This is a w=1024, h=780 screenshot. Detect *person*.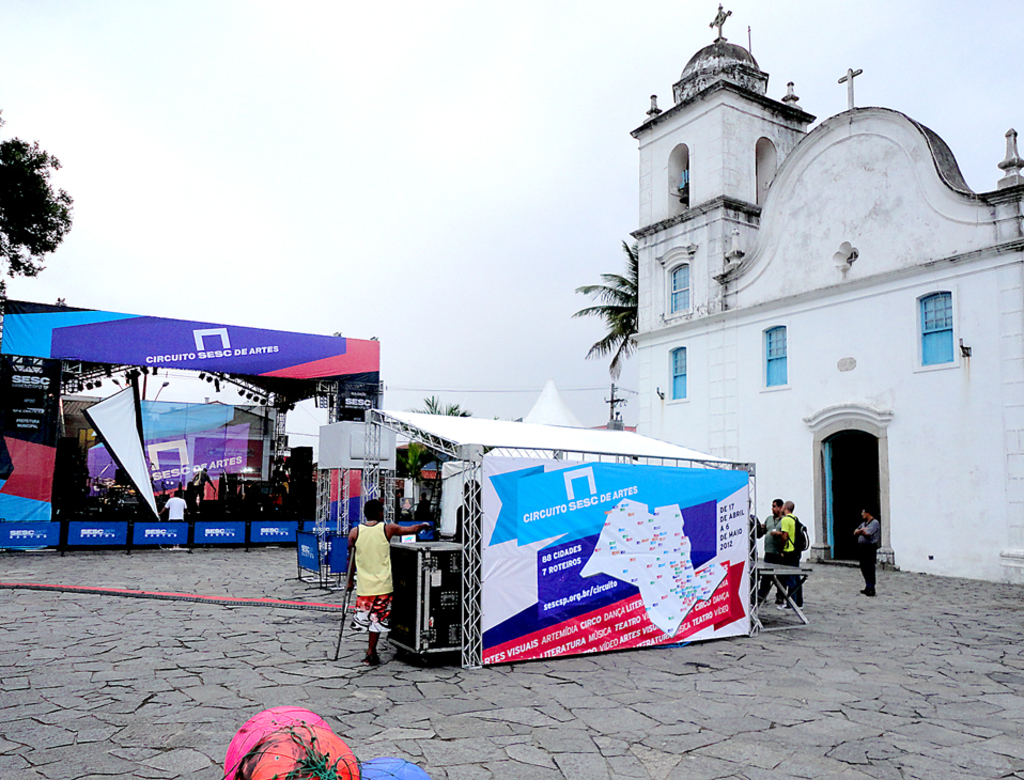
<box>191,469,217,503</box>.
